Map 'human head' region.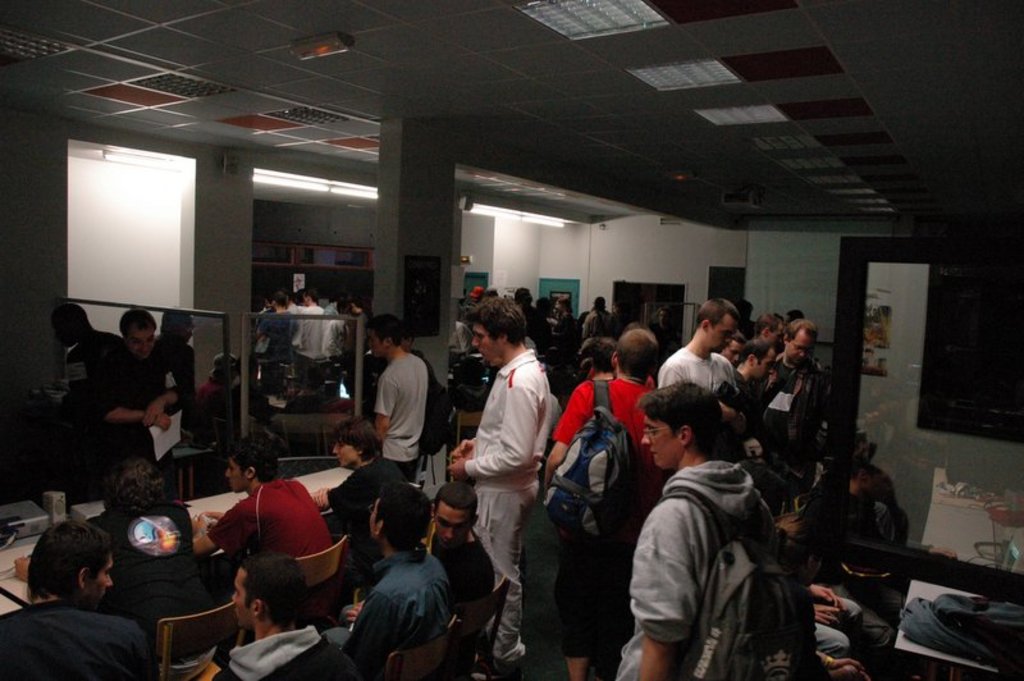
Mapped to bbox=(637, 380, 710, 469).
